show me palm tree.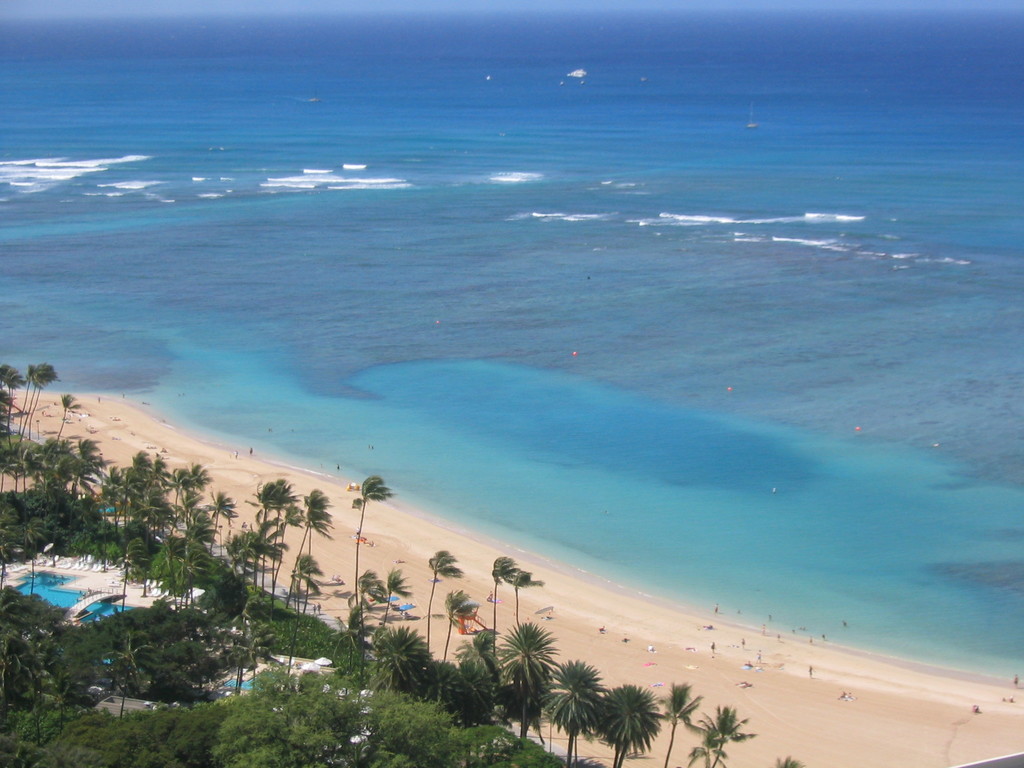
palm tree is here: left=171, top=465, right=202, bottom=581.
